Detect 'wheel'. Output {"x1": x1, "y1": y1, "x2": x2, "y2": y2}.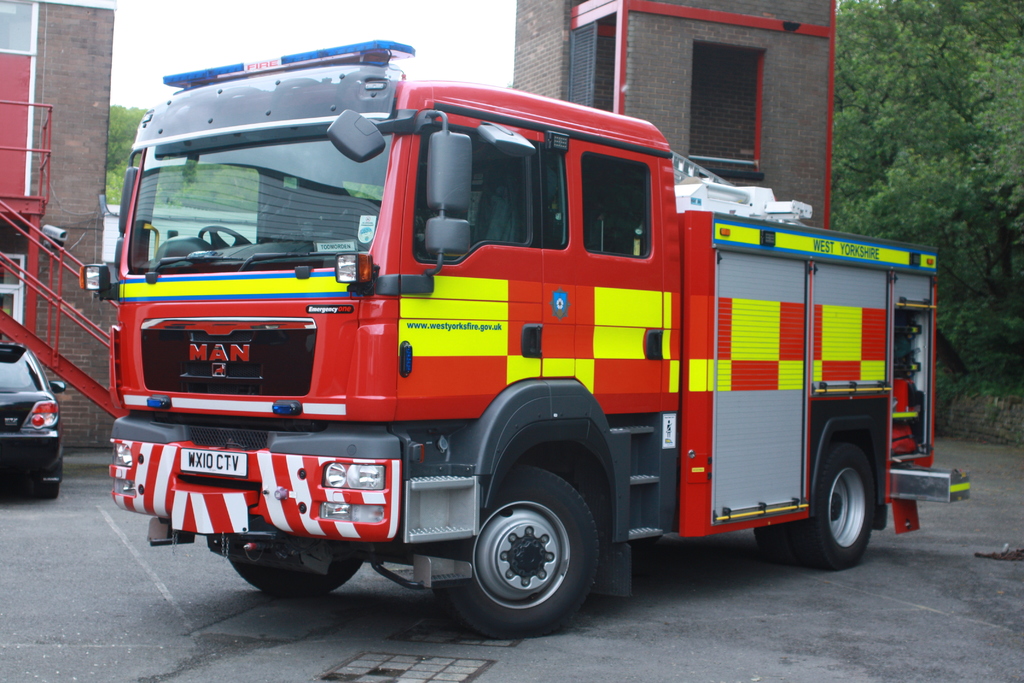
{"x1": 455, "y1": 491, "x2": 611, "y2": 625}.
